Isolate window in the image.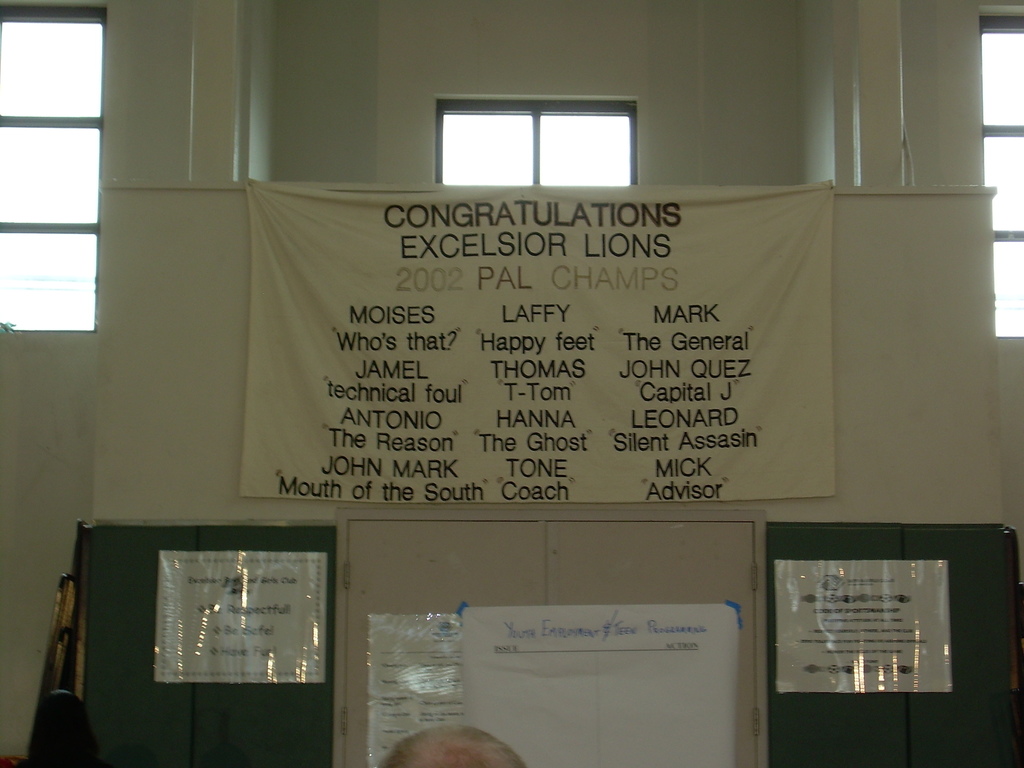
Isolated region: [left=978, top=6, right=1023, bottom=338].
